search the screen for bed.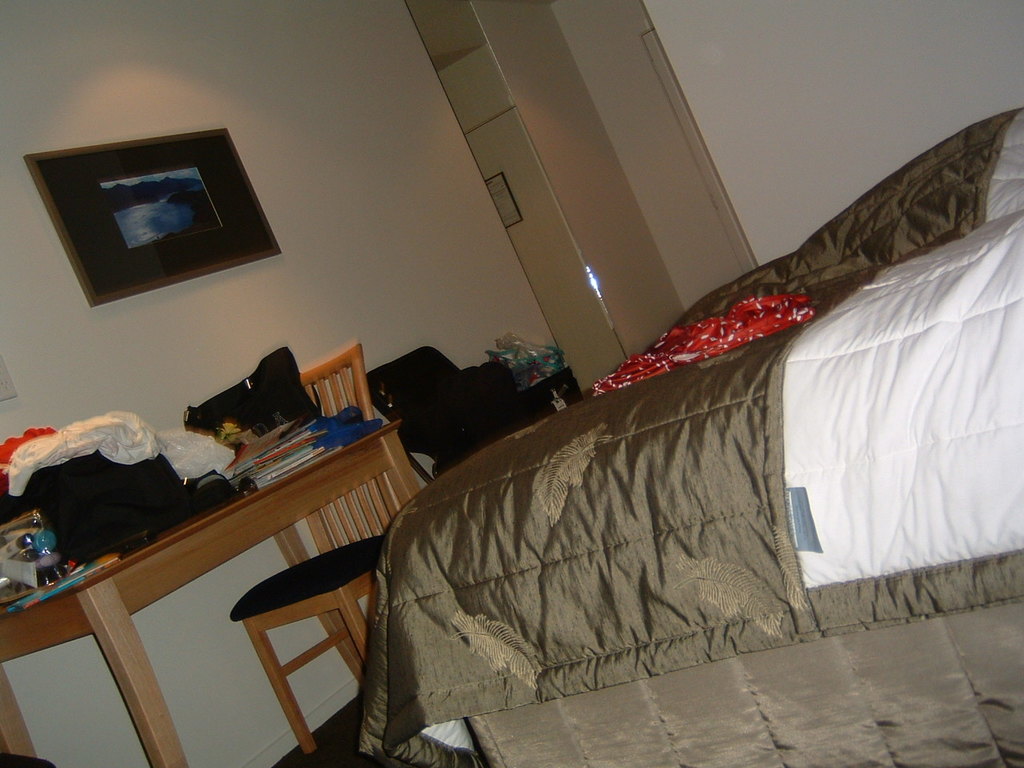
Found at left=315, top=163, right=1023, bottom=767.
